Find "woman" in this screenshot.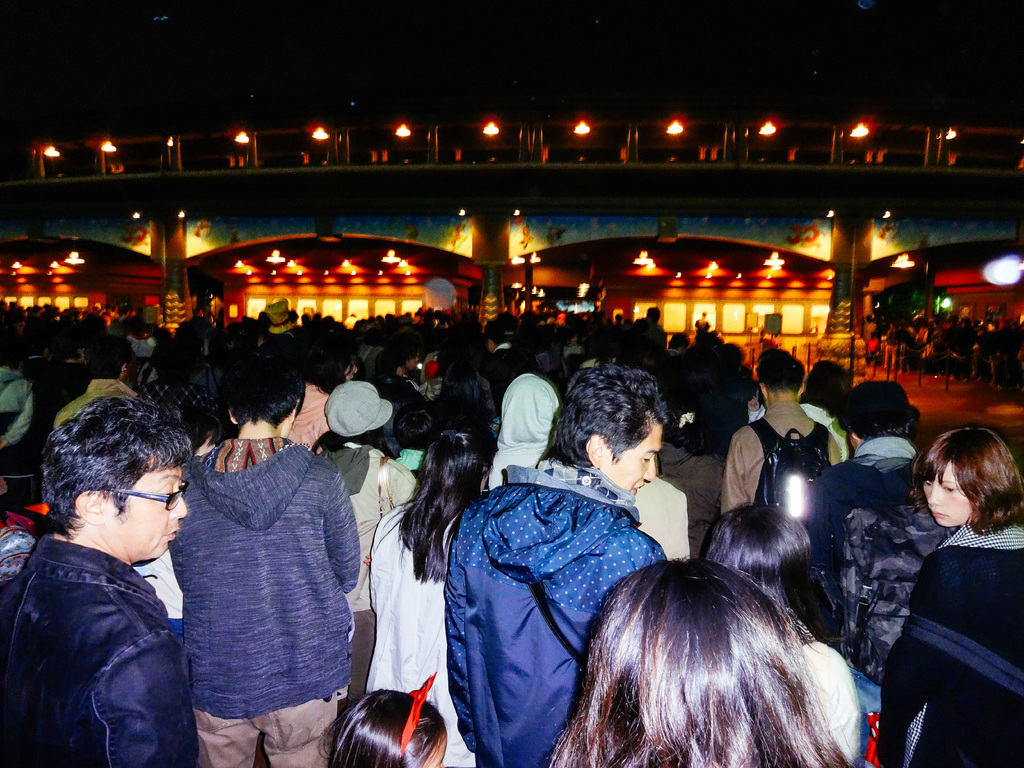
The bounding box for "woman" is pyautogui.locateOnScreen(694, 508, 862, 758).
